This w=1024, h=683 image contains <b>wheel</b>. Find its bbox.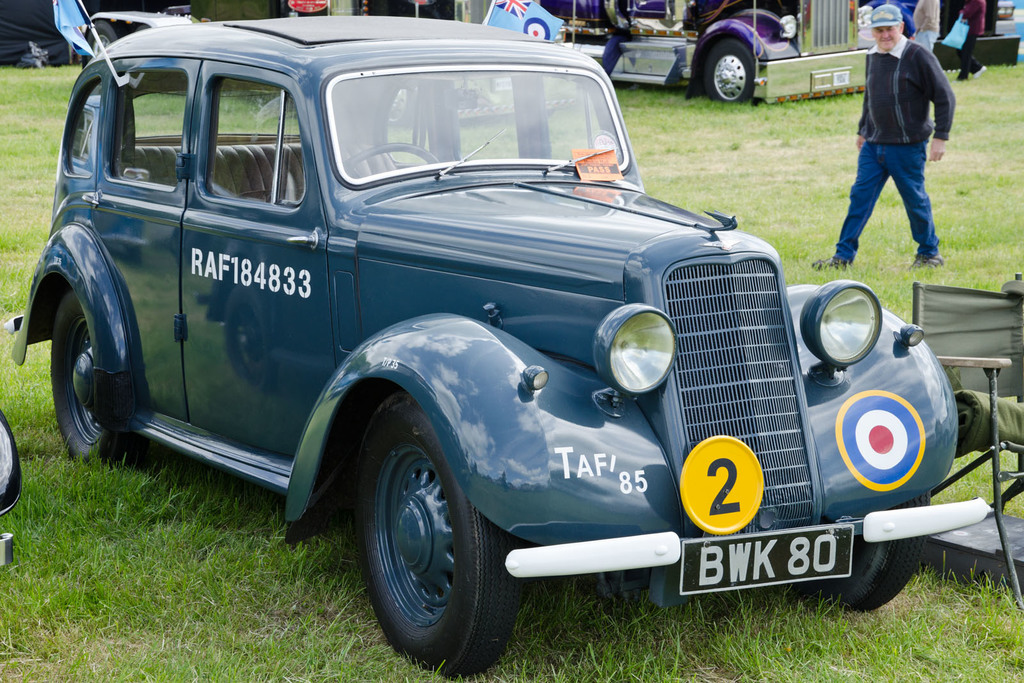
locate(387, 86, 412, 124).
